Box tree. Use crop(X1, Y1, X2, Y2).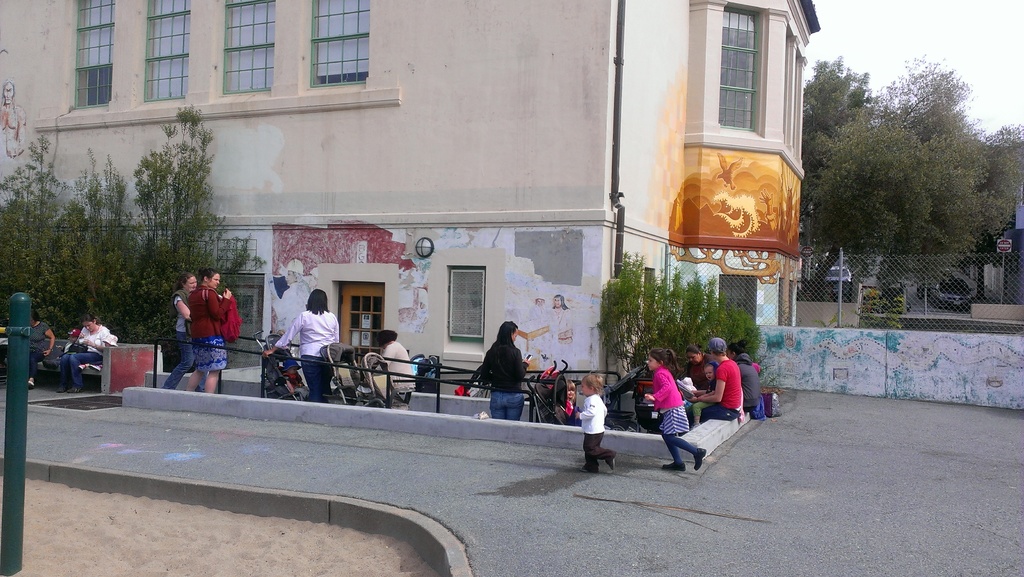
crop(680, 275, 699, 349).
